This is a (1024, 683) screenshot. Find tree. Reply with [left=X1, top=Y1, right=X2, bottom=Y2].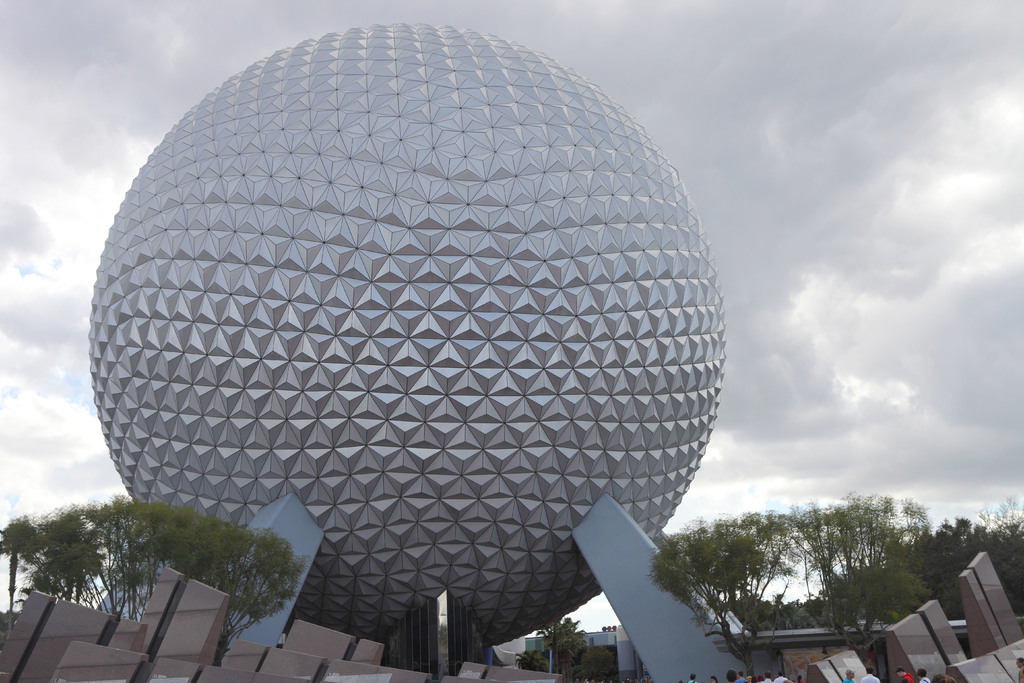
[left=542, top=614, right=607, bottom=680].
